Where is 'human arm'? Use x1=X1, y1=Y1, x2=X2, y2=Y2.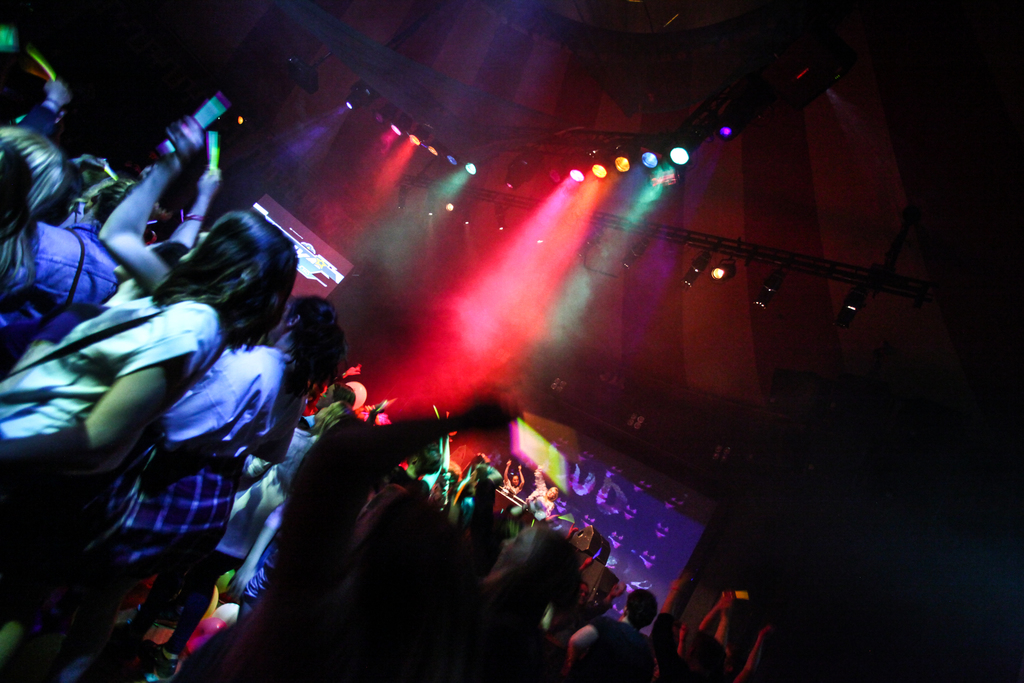
x1=147, y1=167, x2=226, y2=281.
